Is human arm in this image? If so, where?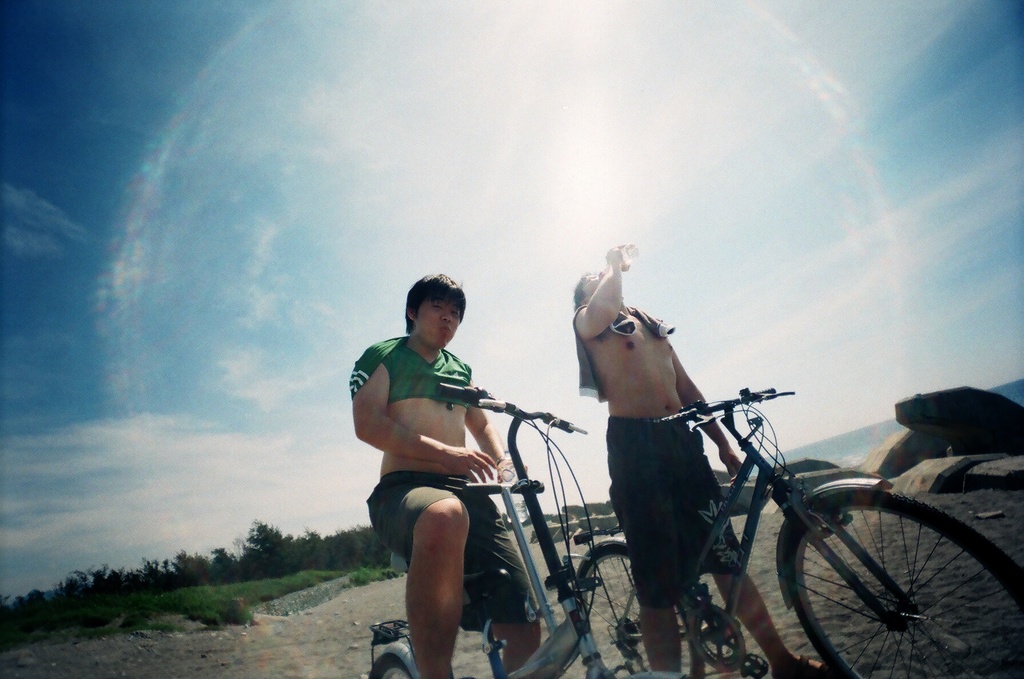
Yes, at (left=462, top=402, right=531, bottom=481).
